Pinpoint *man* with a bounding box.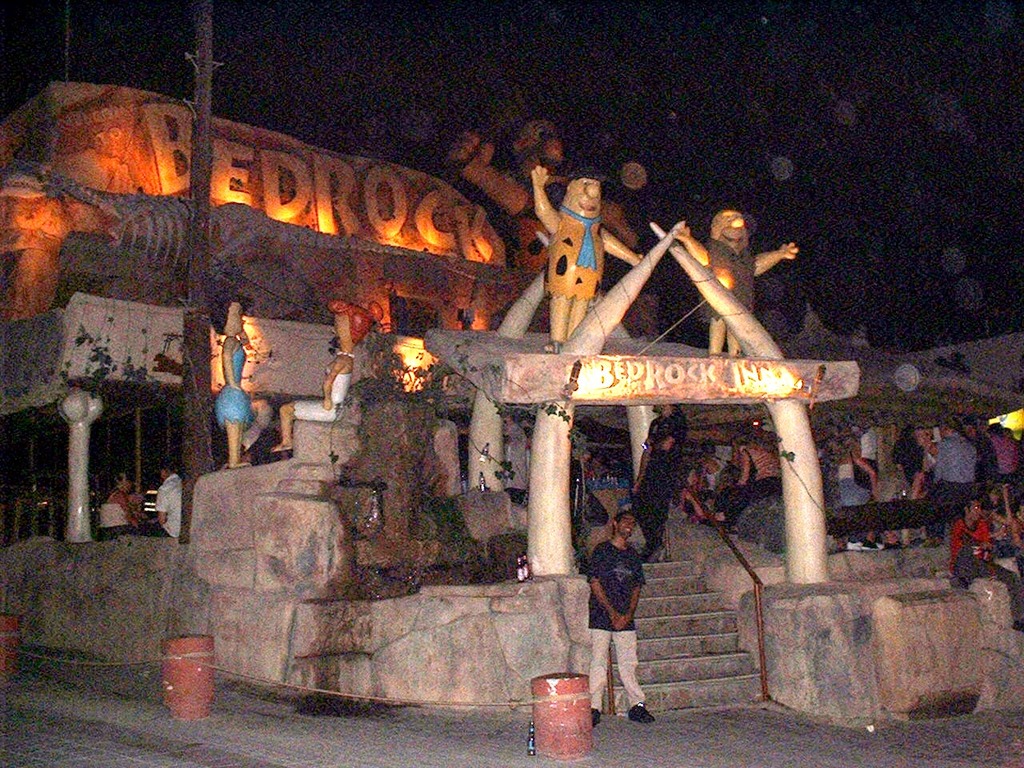
BBox(502, 410, 528, 504).
